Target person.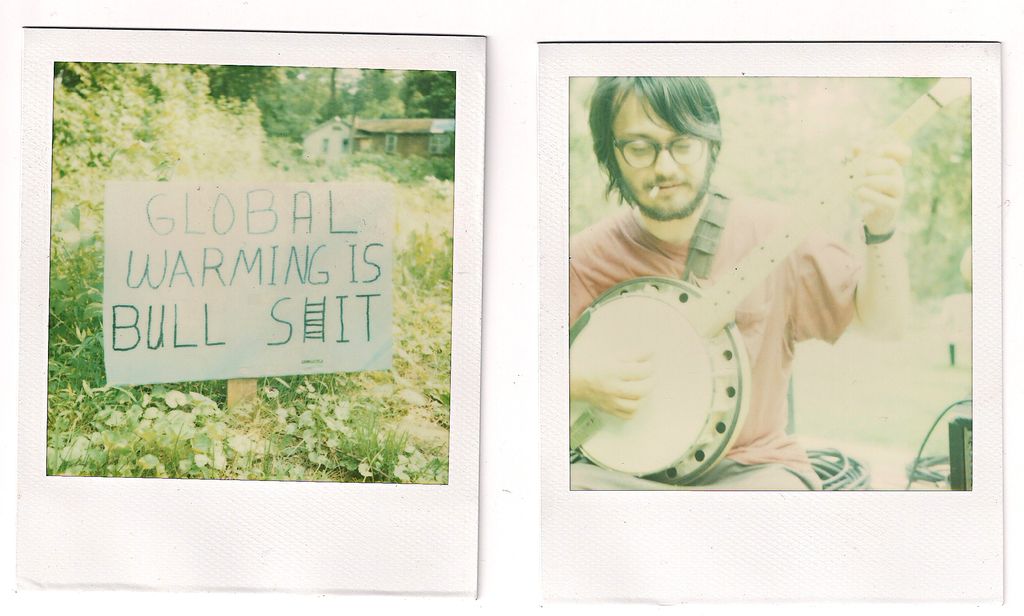
Target region: left=573, top=77, right=914, bottom=490.
